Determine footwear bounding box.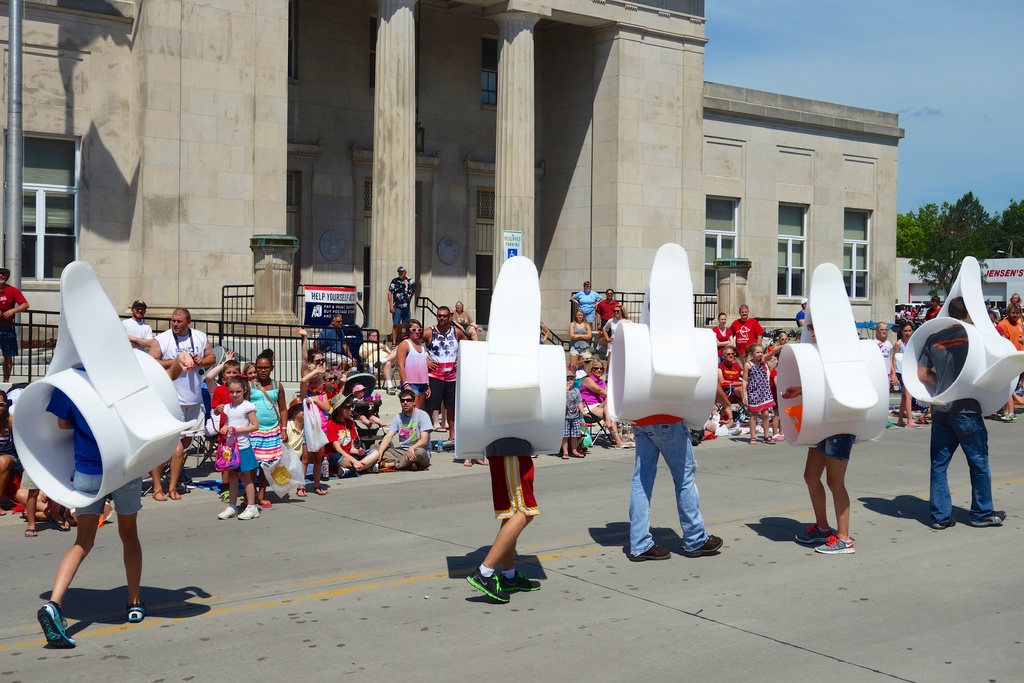
Determined: (left=309, top=486, right=329, bottom=495).
